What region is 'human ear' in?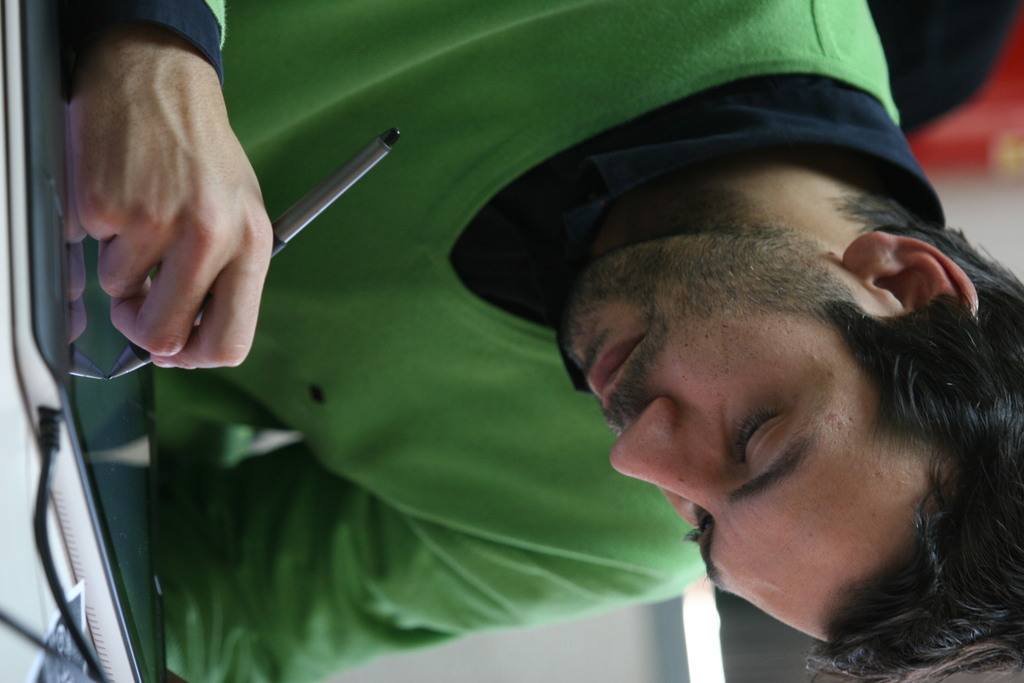
(left=840, top=231, right=979, bottom=315).
